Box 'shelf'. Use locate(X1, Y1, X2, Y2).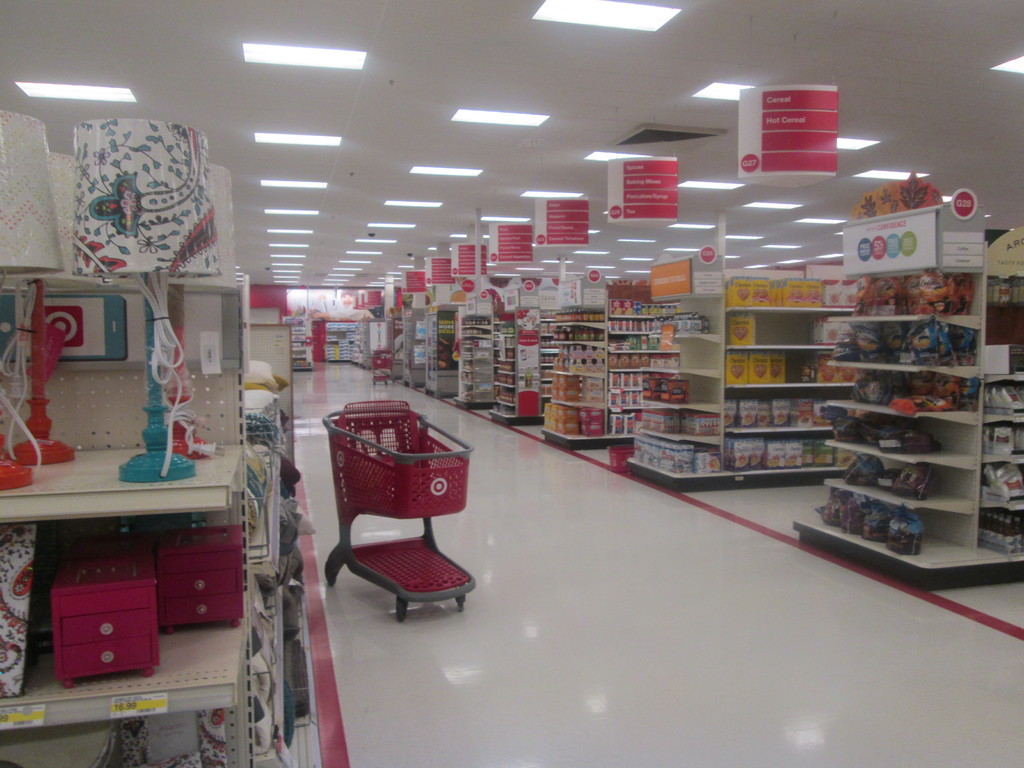
locate(789, 282, 1023, 583).
